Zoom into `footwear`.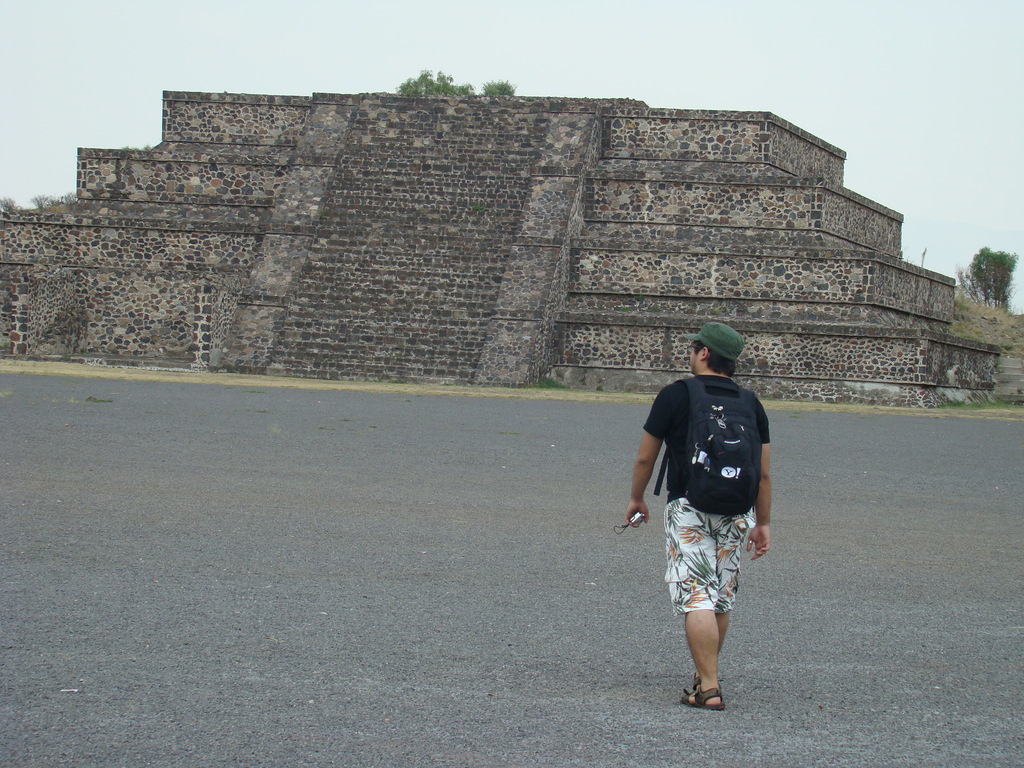
Zoom target: bbox=[684, 688, 721, 710].
